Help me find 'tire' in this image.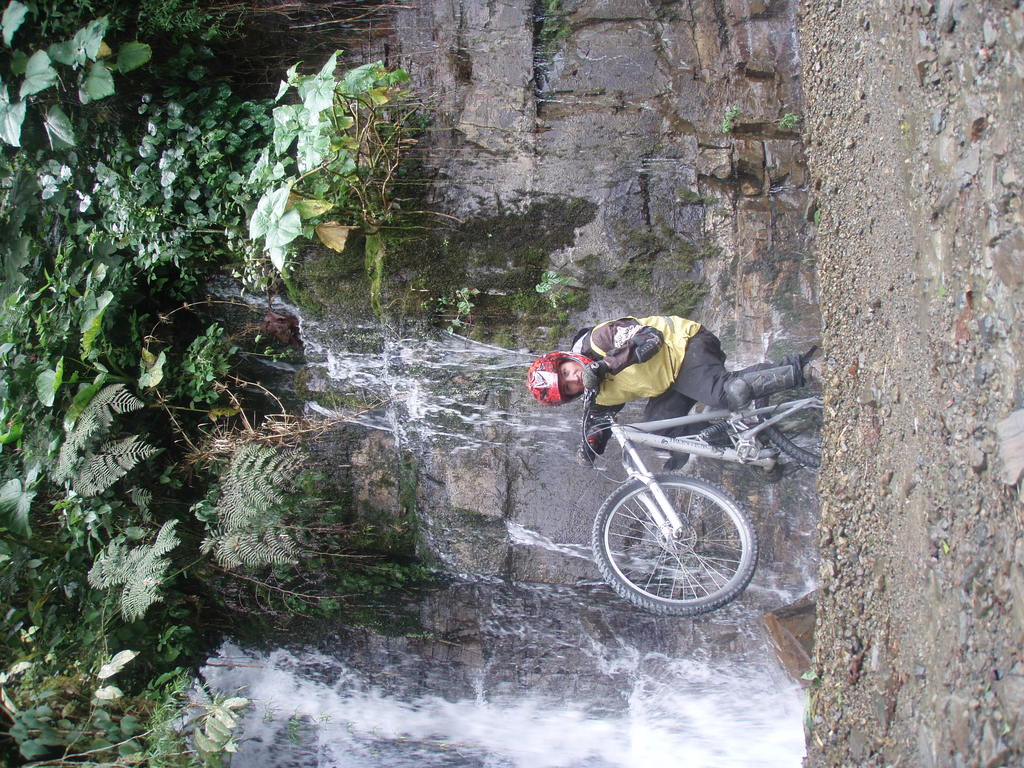
Found it: (left=751, top=380, right=819, bottom=474).
